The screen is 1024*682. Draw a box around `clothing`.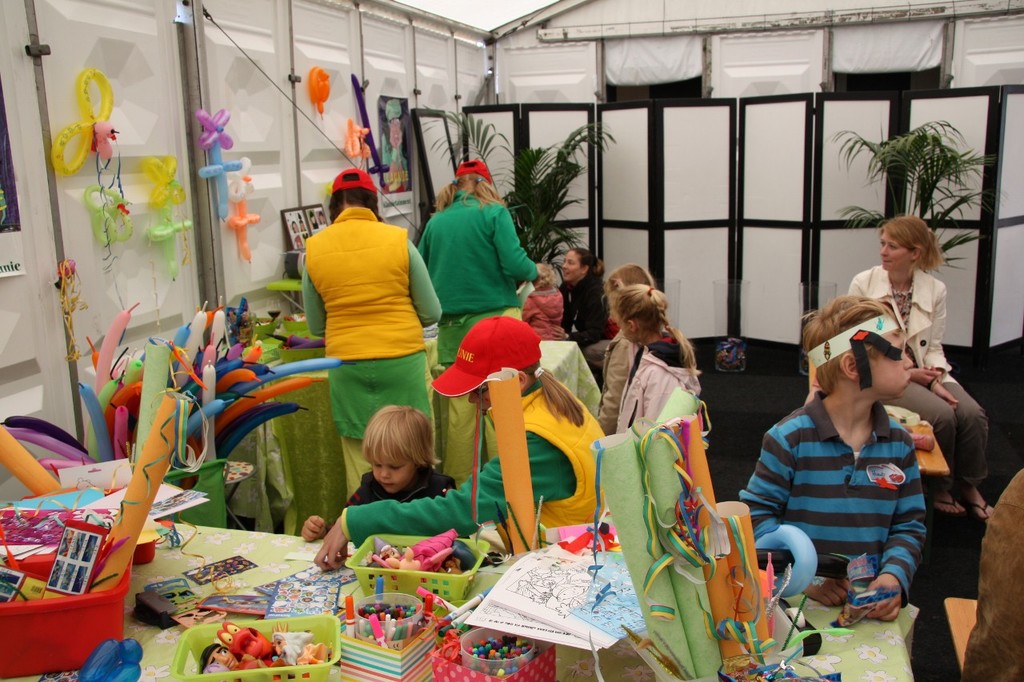
738, 383, 930, 632.
